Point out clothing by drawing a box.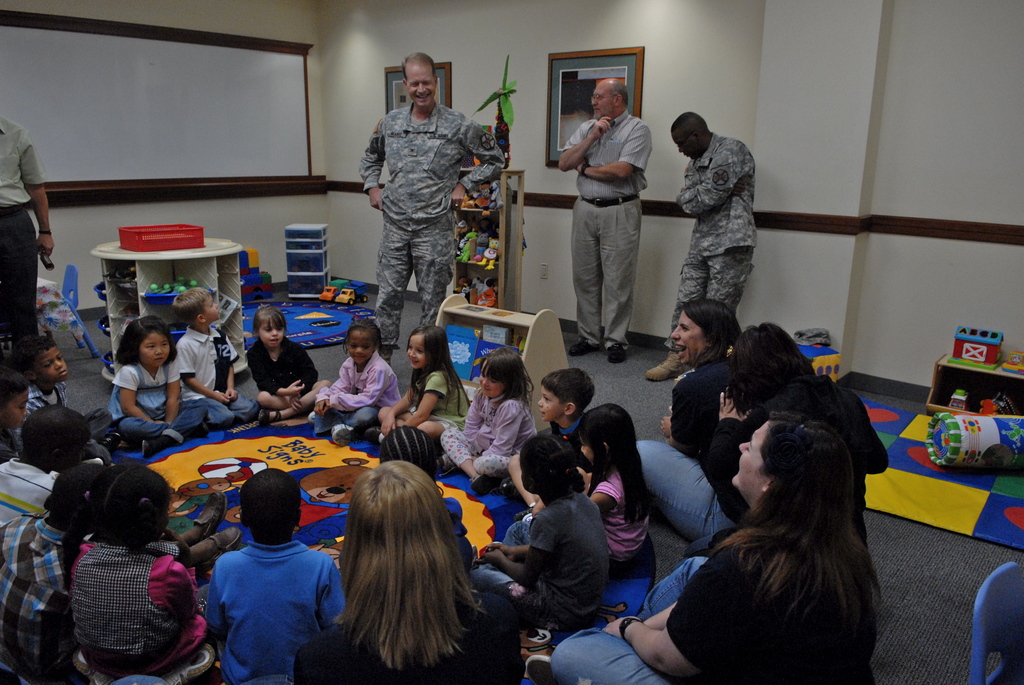
bbox=[574, 547, 739, 684].
